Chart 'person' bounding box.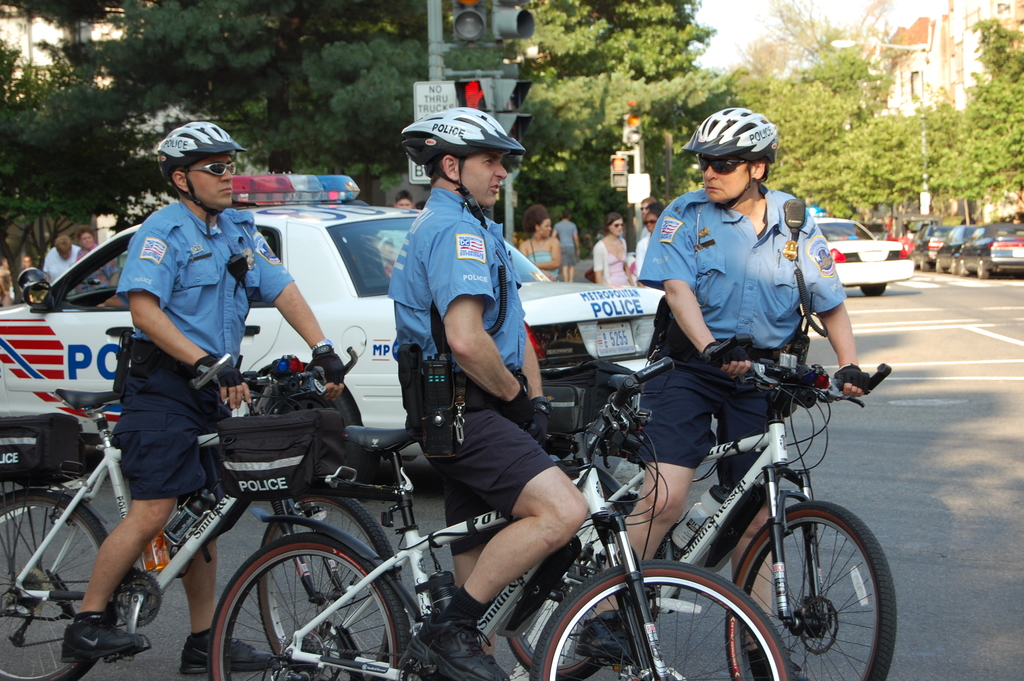
Charted: (left=74, top=221, right=122, bottom=313).
